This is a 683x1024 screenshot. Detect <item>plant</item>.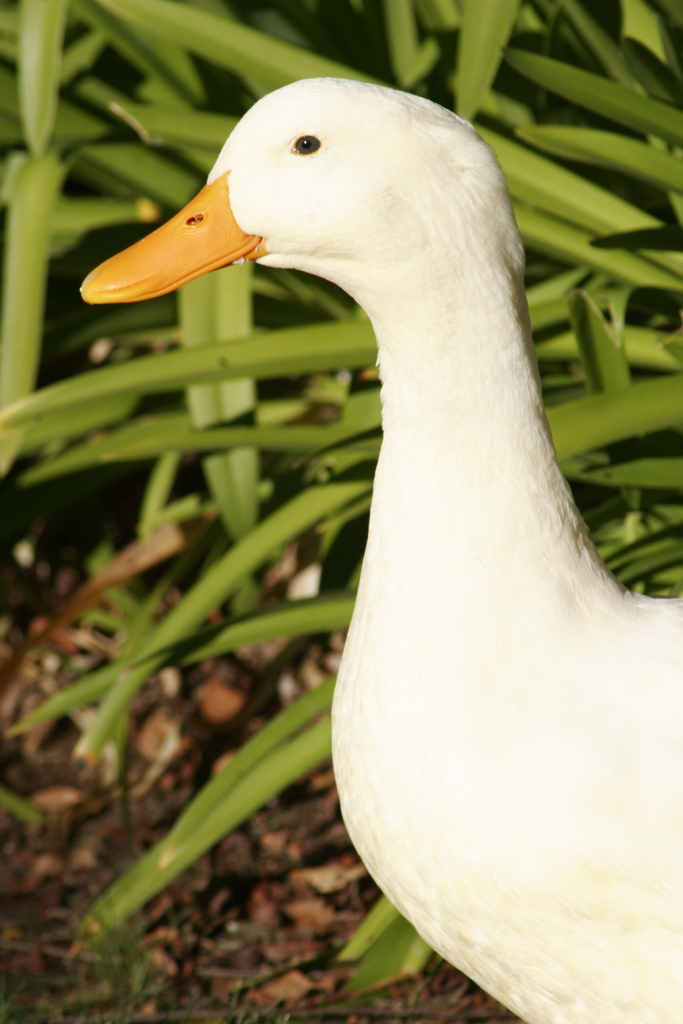
[0,0,682,1023].
